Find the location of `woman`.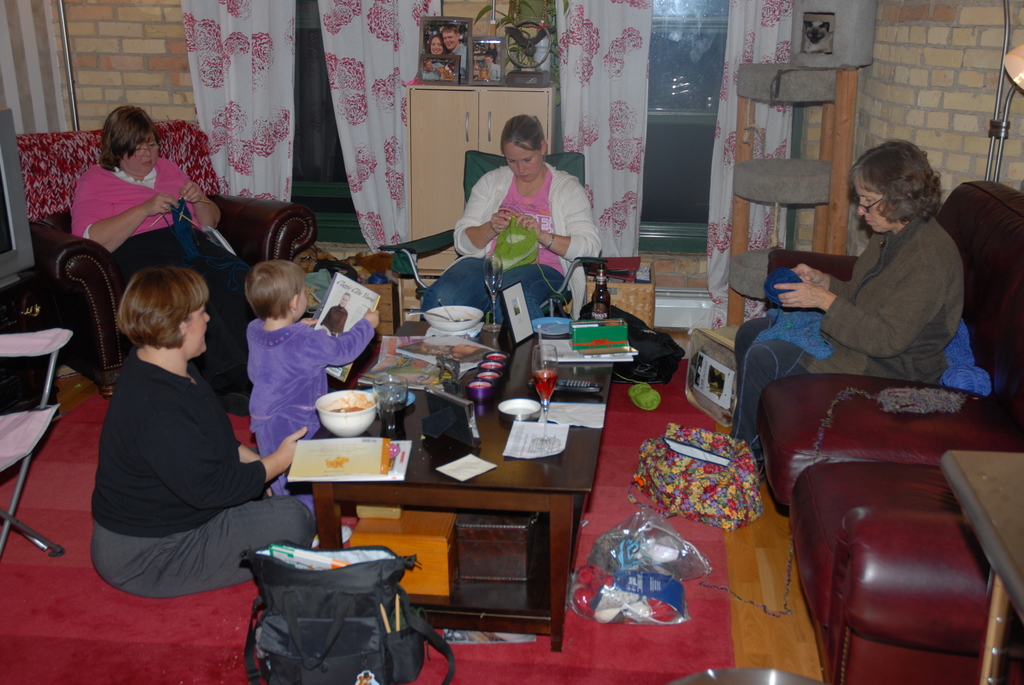
Location: bbox(78, 259, 317, 595).
